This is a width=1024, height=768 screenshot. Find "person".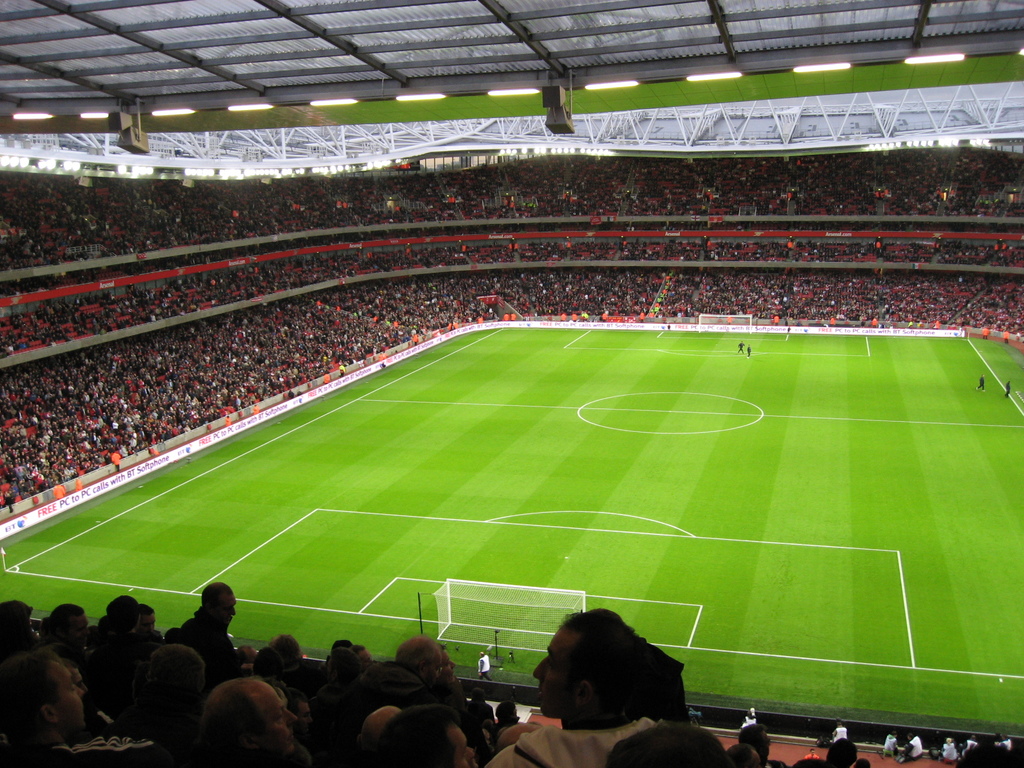
Bounding box: 976/373/988/392.
